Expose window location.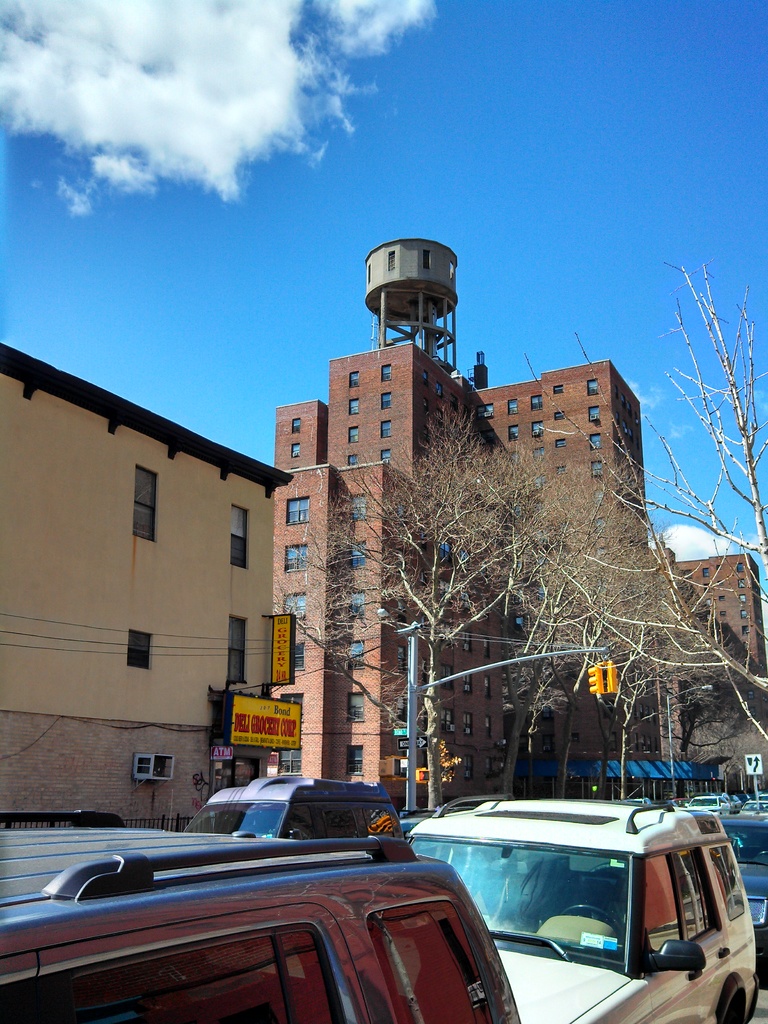
Exposed at box(529, 421, 545, 436).
